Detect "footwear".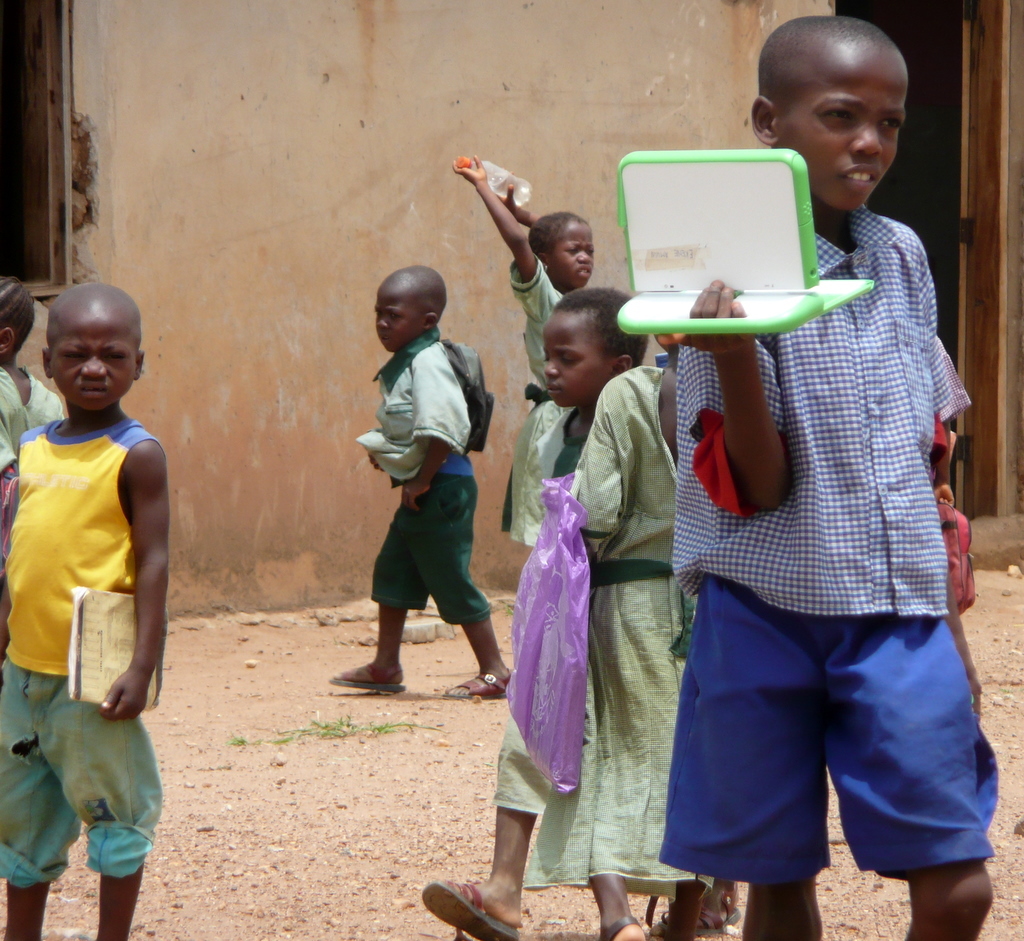
Detected at x1=414 y1=876 x2=525 y2=940.
